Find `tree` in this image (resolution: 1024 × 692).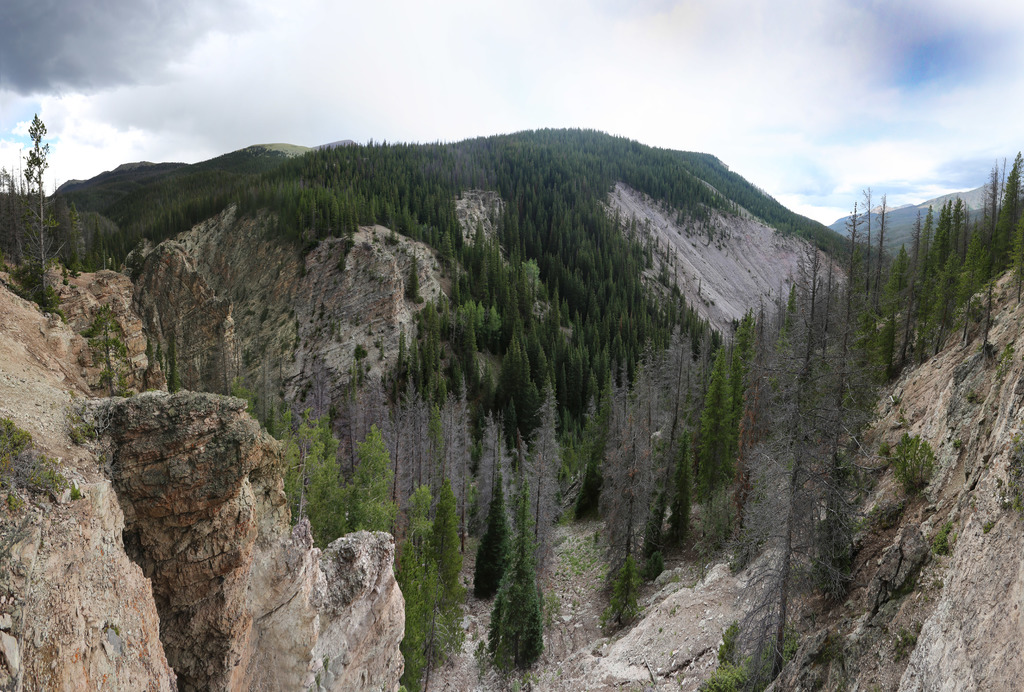
x1=1 y1=115 x2=67 y2=317.
